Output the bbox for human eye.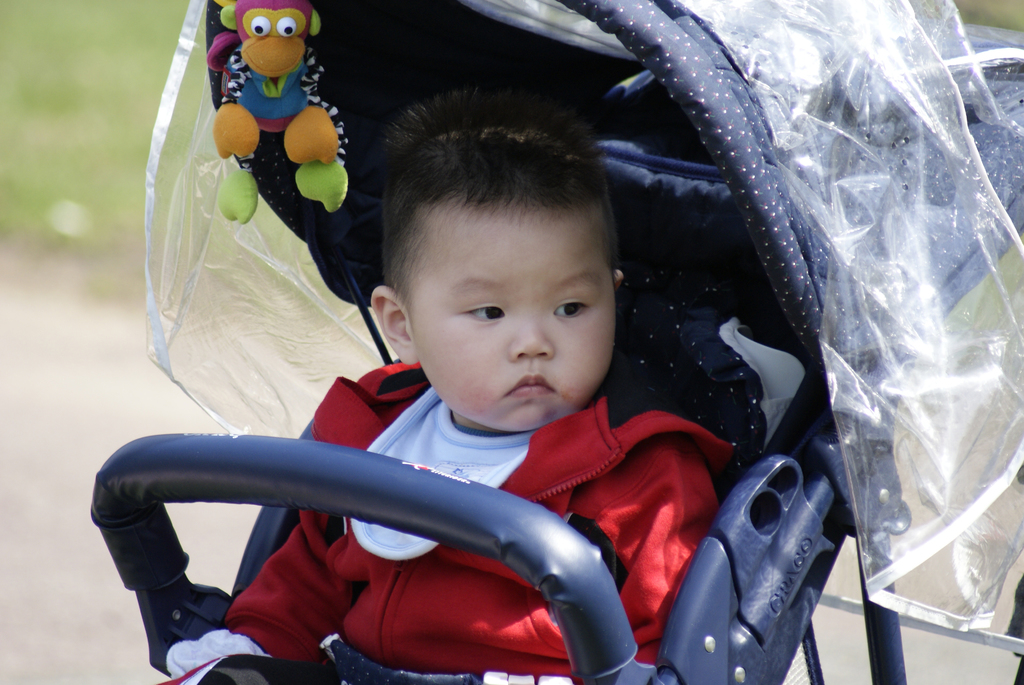
Rect(462, 299, 509, 327).
